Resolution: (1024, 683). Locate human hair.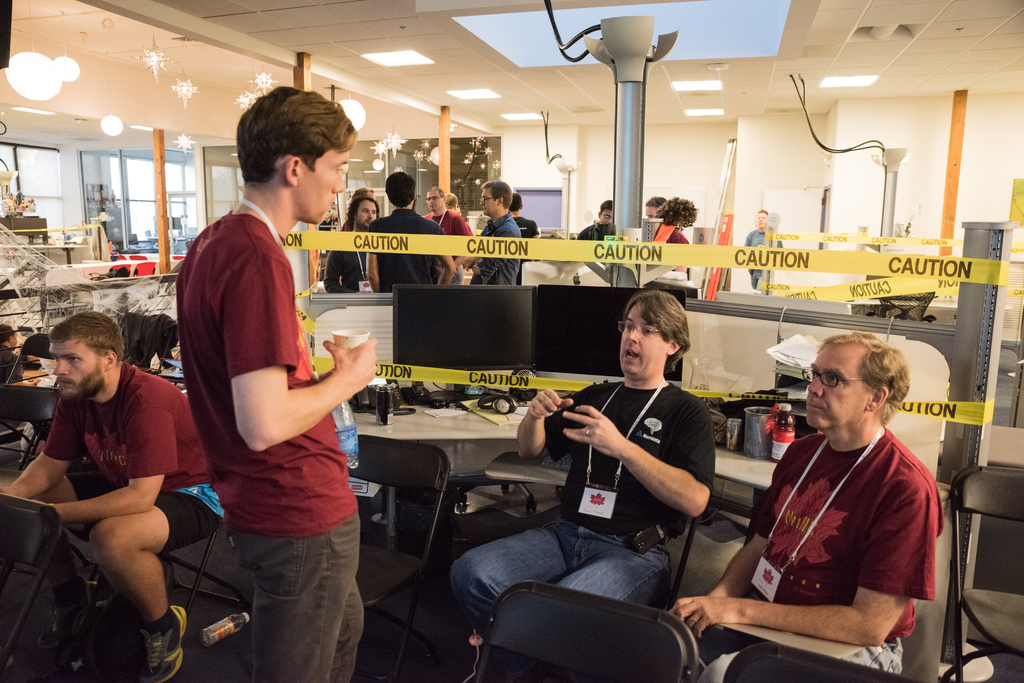
select_region(232, 84, 360, 186).
